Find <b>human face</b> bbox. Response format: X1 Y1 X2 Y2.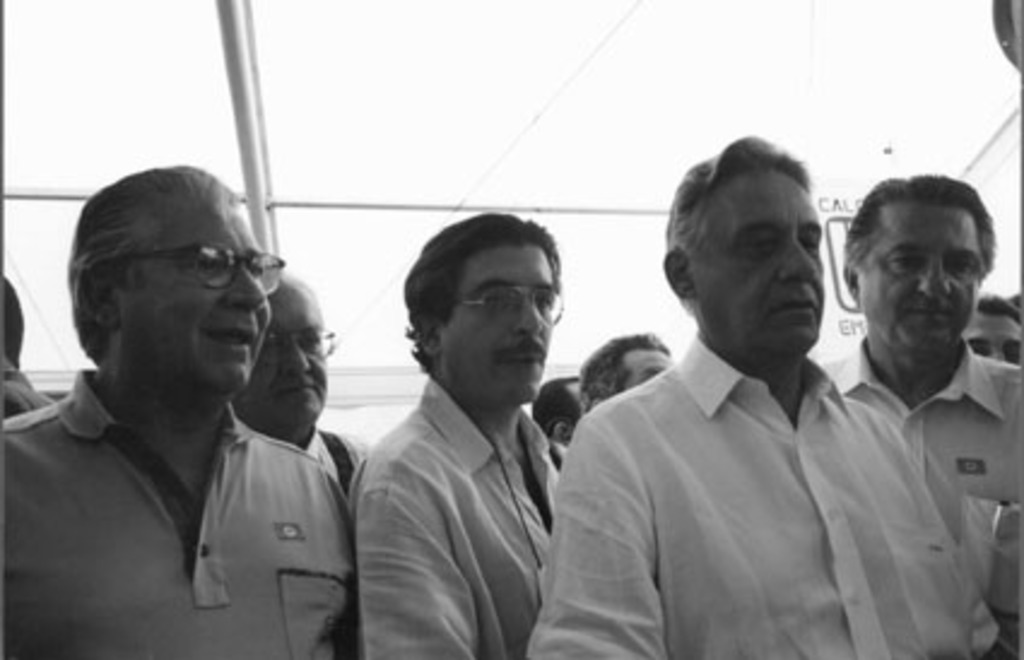
959 308 1022 366.
